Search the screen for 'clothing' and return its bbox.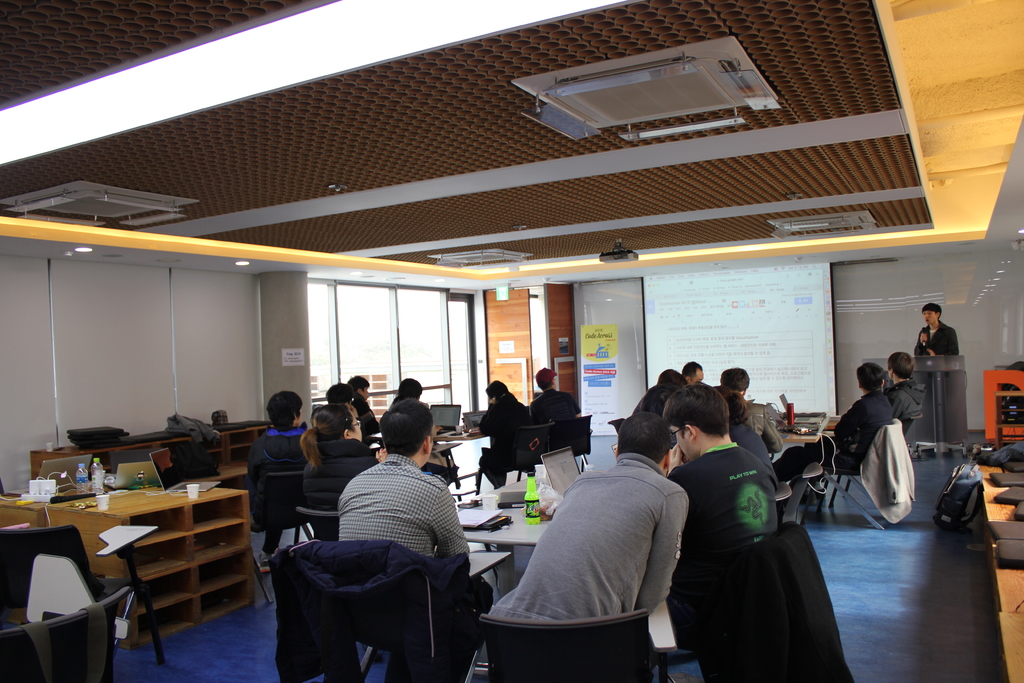
Found: (318,450,473,586).
